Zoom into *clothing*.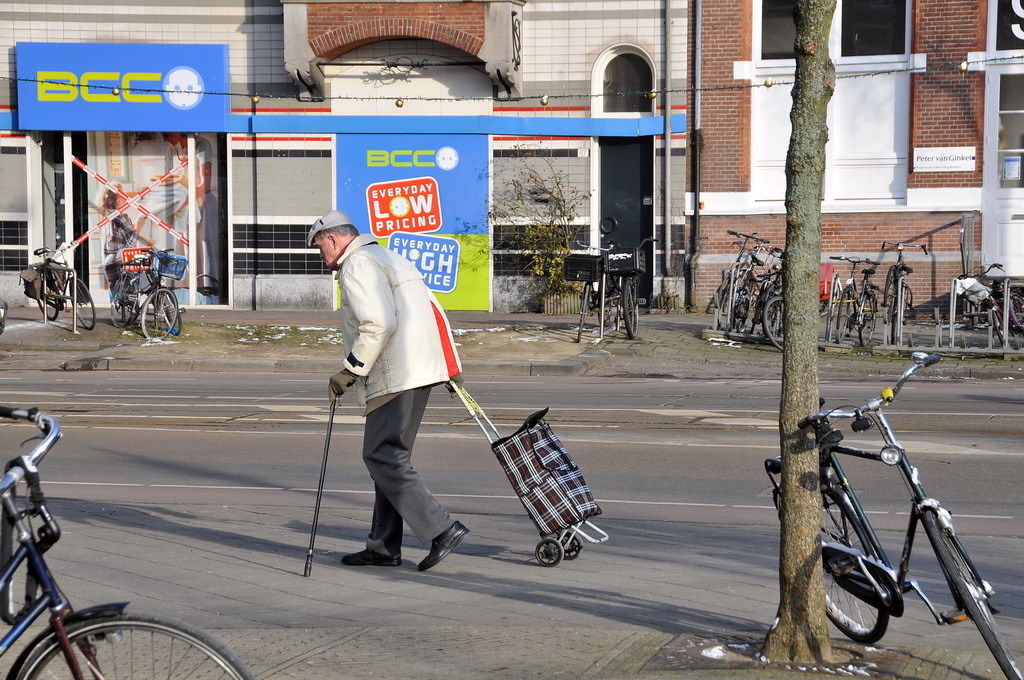
Zoom target: bbox(103, 208, 138, 302).
